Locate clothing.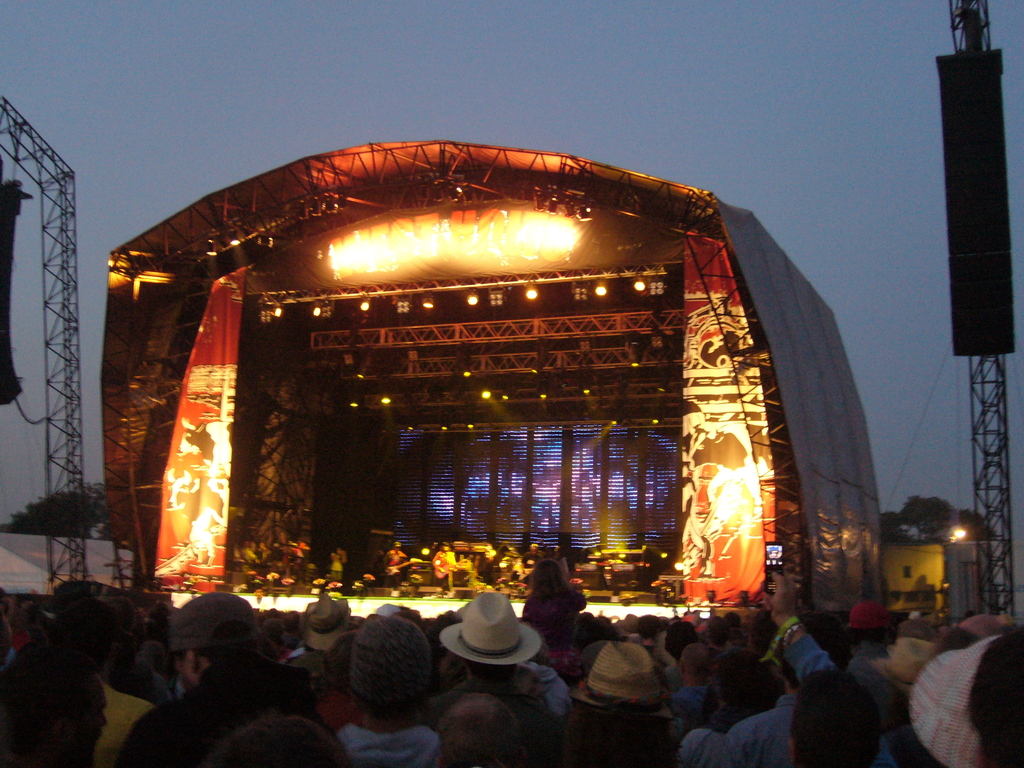
Bounding box: bbox=(576, 627, 677, 739).
